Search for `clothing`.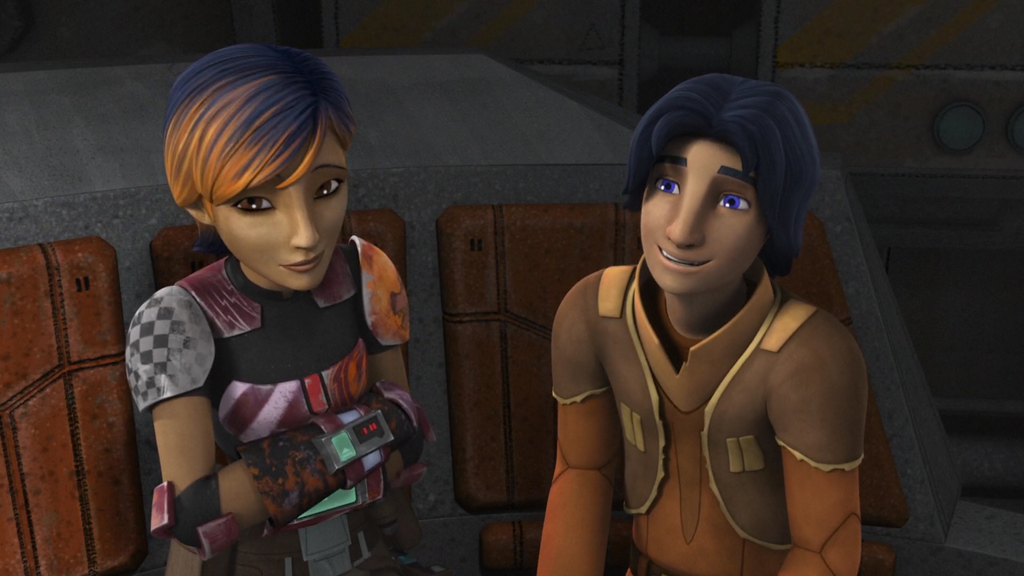
Found at <box>116,229,434,575</box>.
